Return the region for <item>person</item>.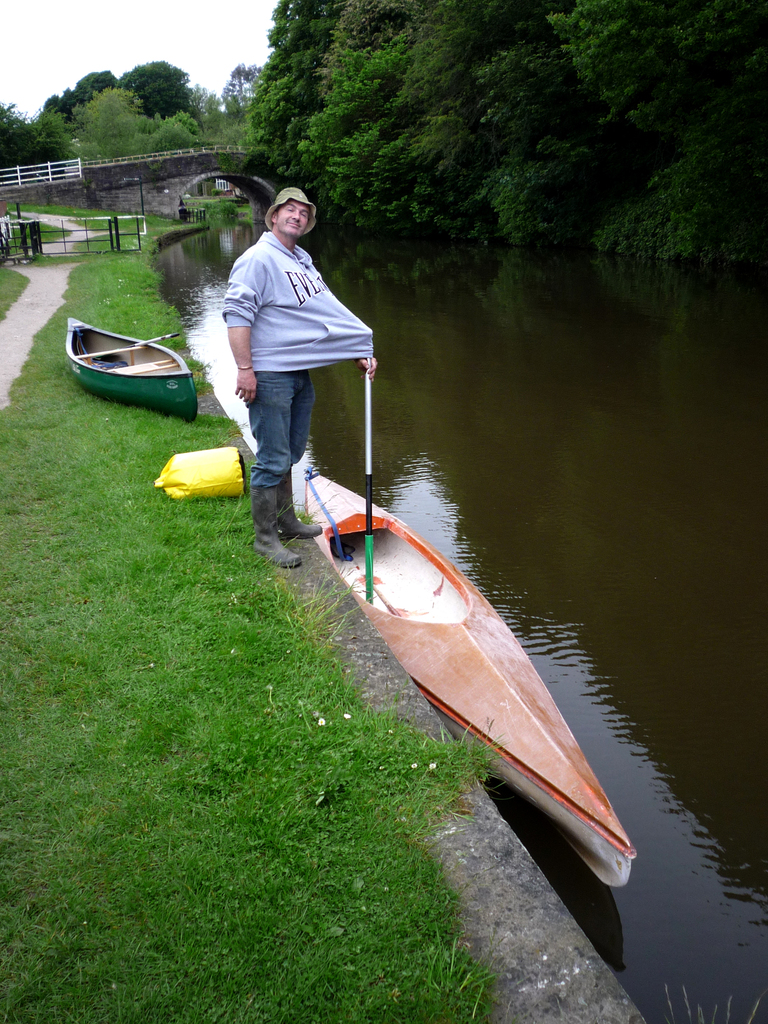
x1=219 y1=159 x2=366 y2=584.
